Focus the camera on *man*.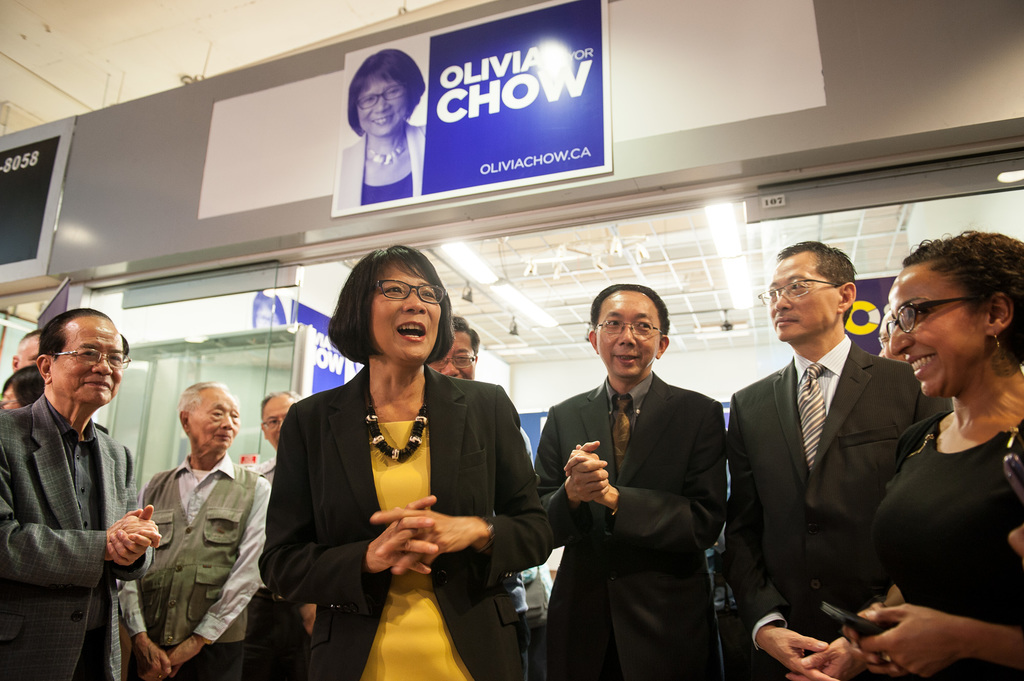
Focus region: x1=2 y1=291 x2=141 y2=671.
